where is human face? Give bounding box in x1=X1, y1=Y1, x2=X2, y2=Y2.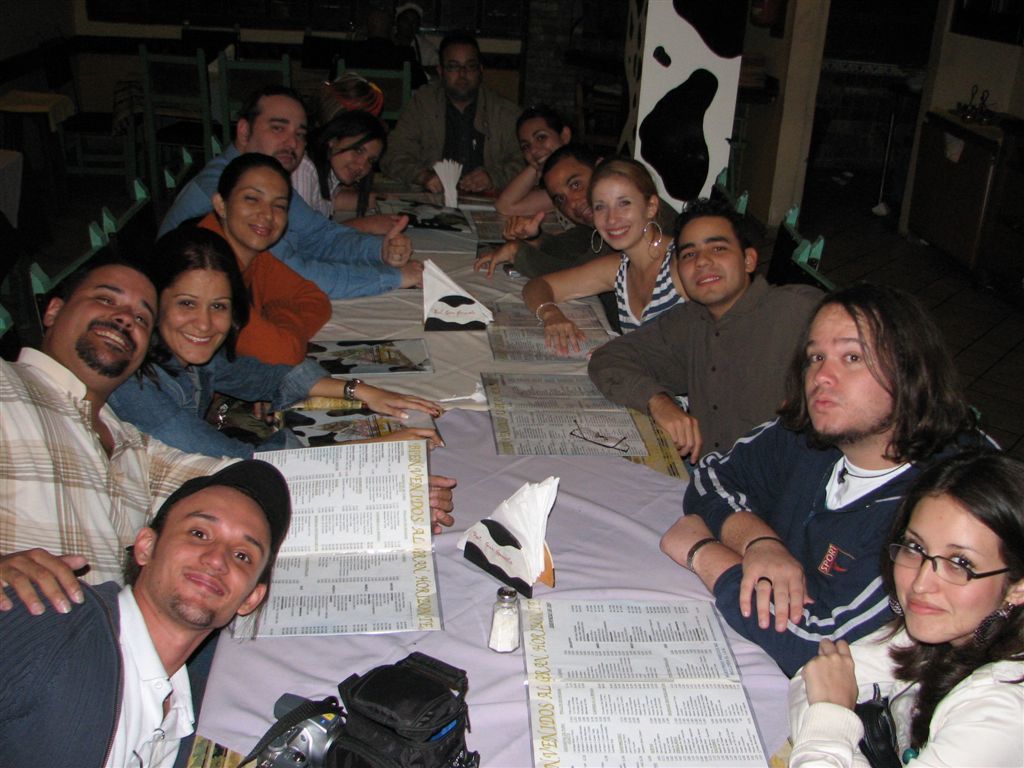
x1=244, y1=101, x2=315, y2=175.
